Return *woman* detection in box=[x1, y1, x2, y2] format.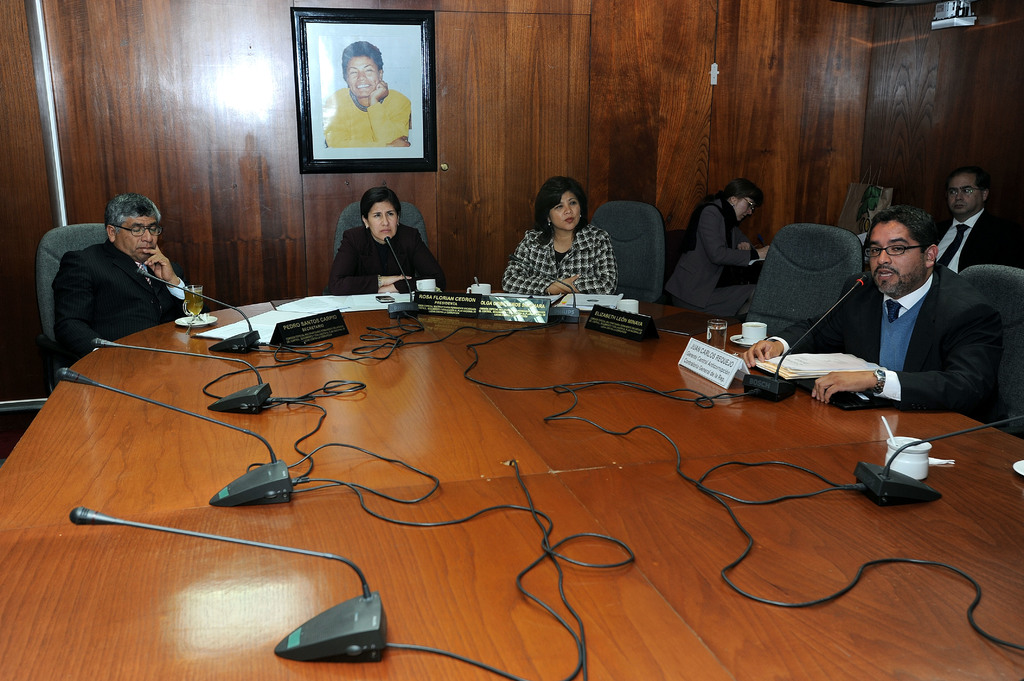
box=[499, 175, 632, 310].
